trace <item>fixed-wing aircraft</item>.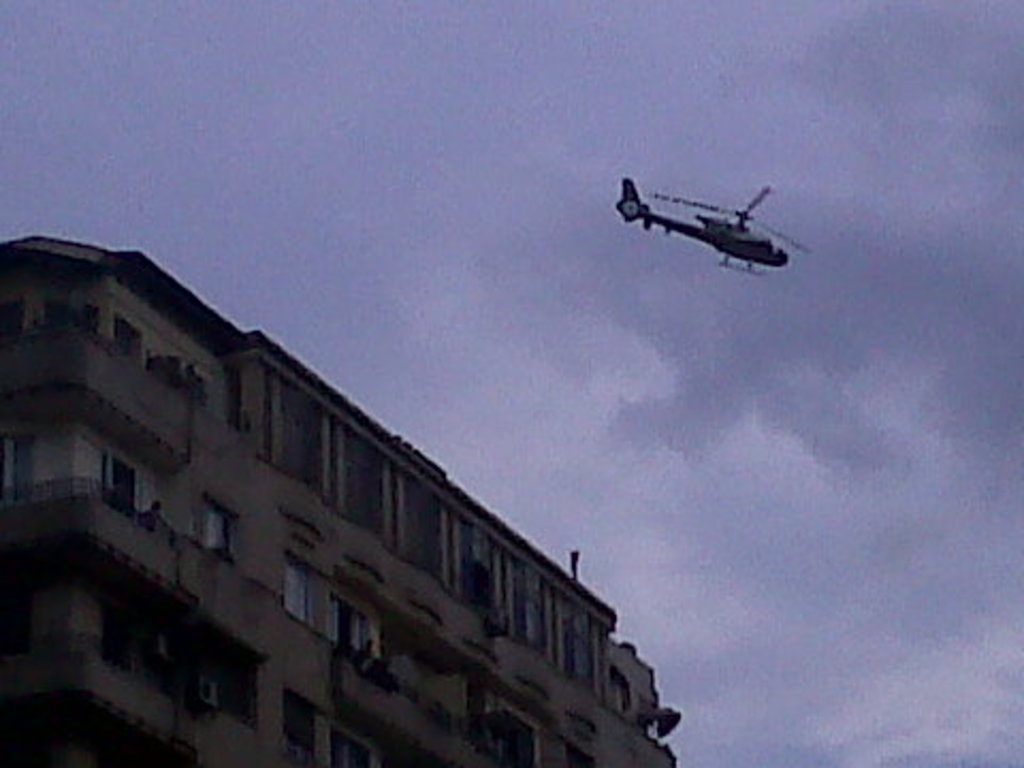
Traced to [614,181,815,277].
